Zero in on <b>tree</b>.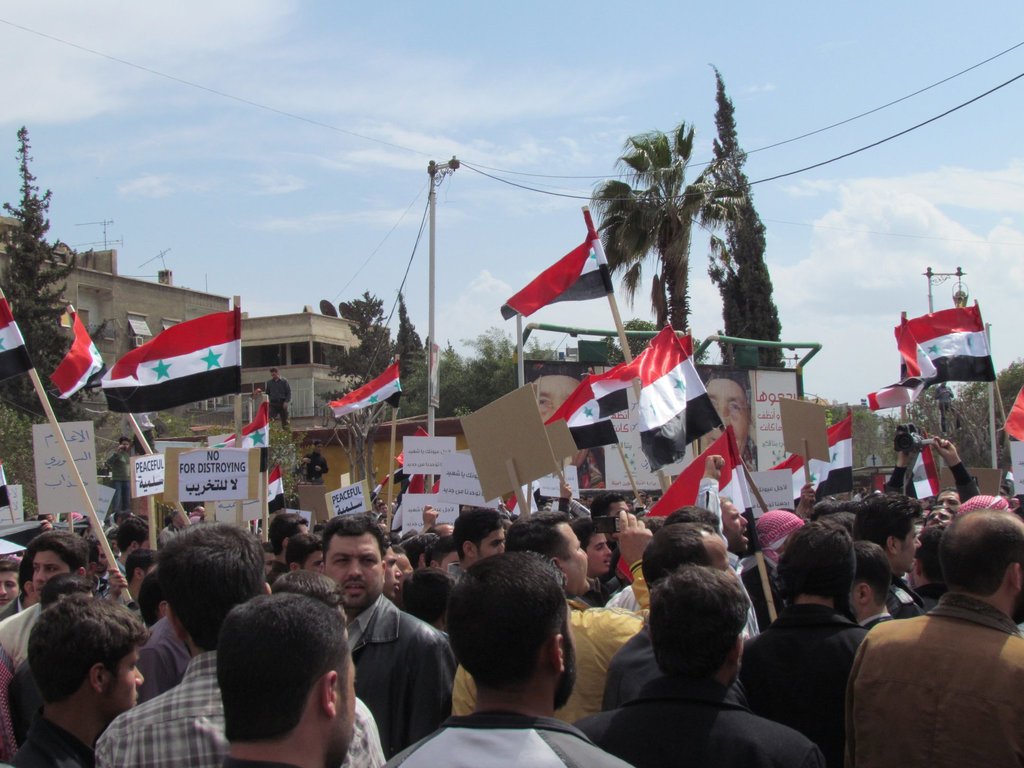
Zeroed in: 0,108,79,429.
